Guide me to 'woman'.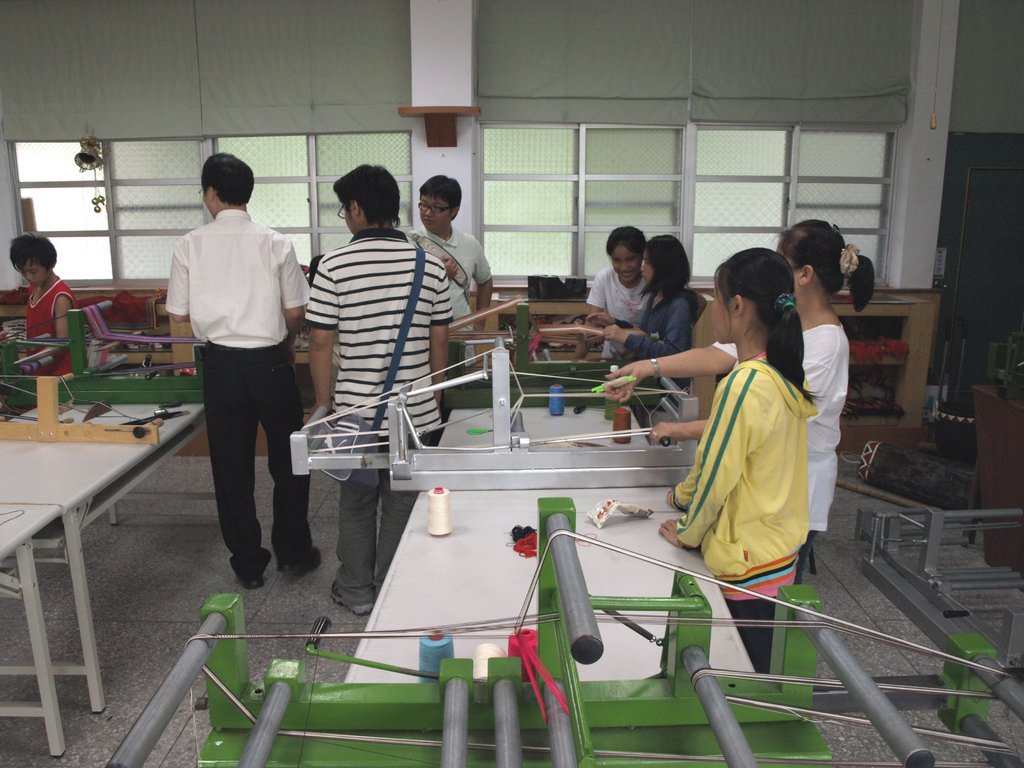
Guidance: (x1=567, y1=226, x2=660, y2=364).
